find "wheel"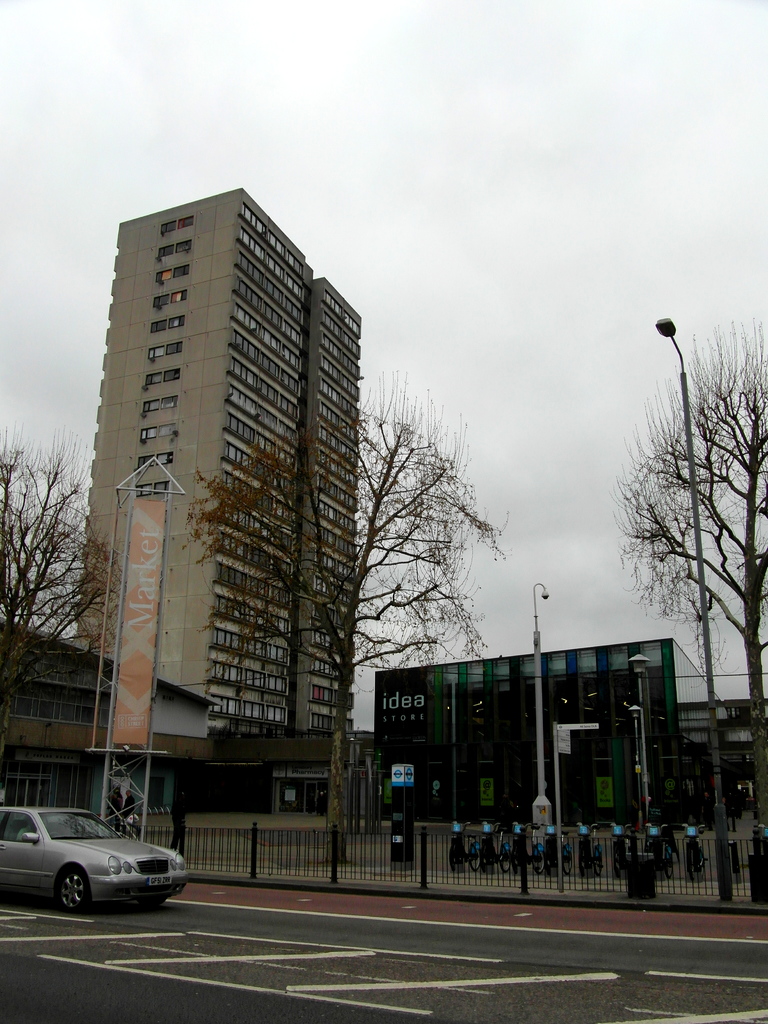
box(555, 861, 572, 882)
